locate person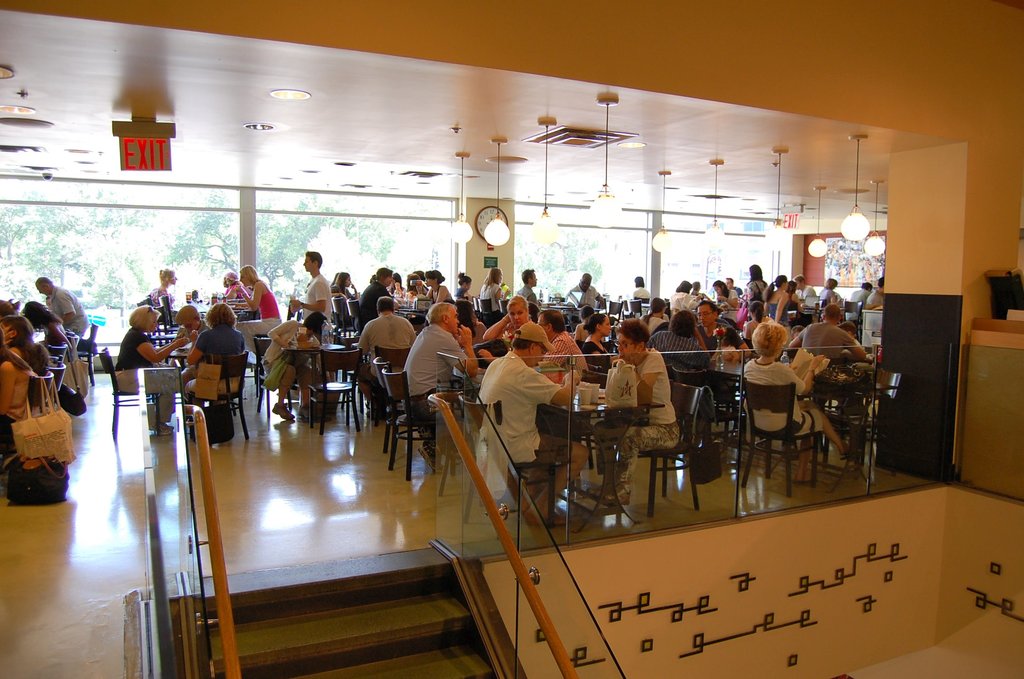
668 279 701 311
